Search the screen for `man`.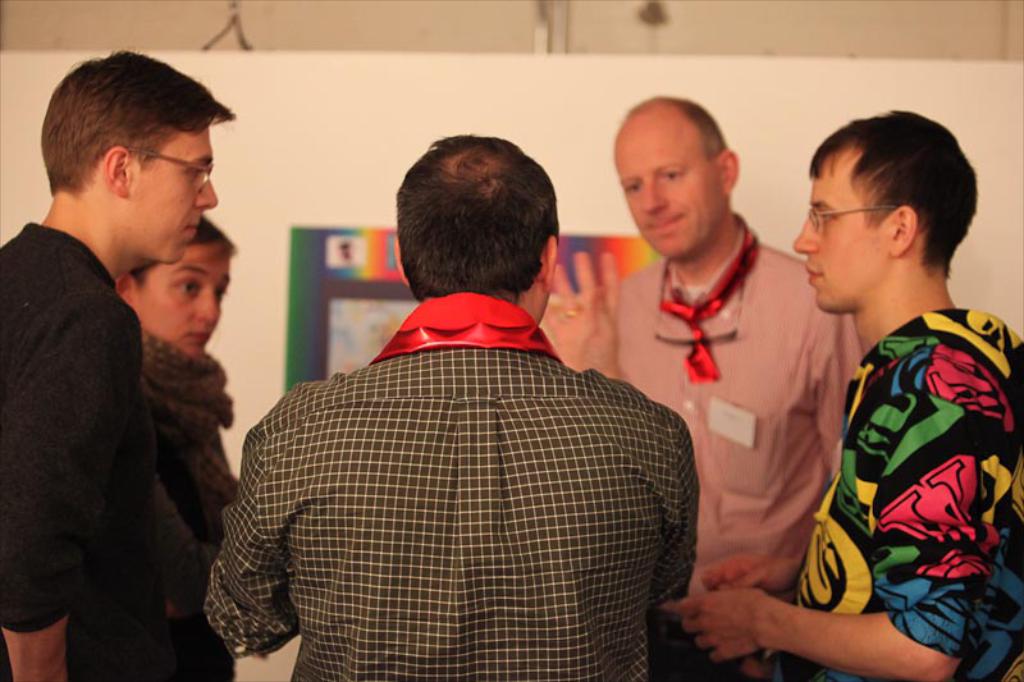
Found at 617, 97, 860, 681.
